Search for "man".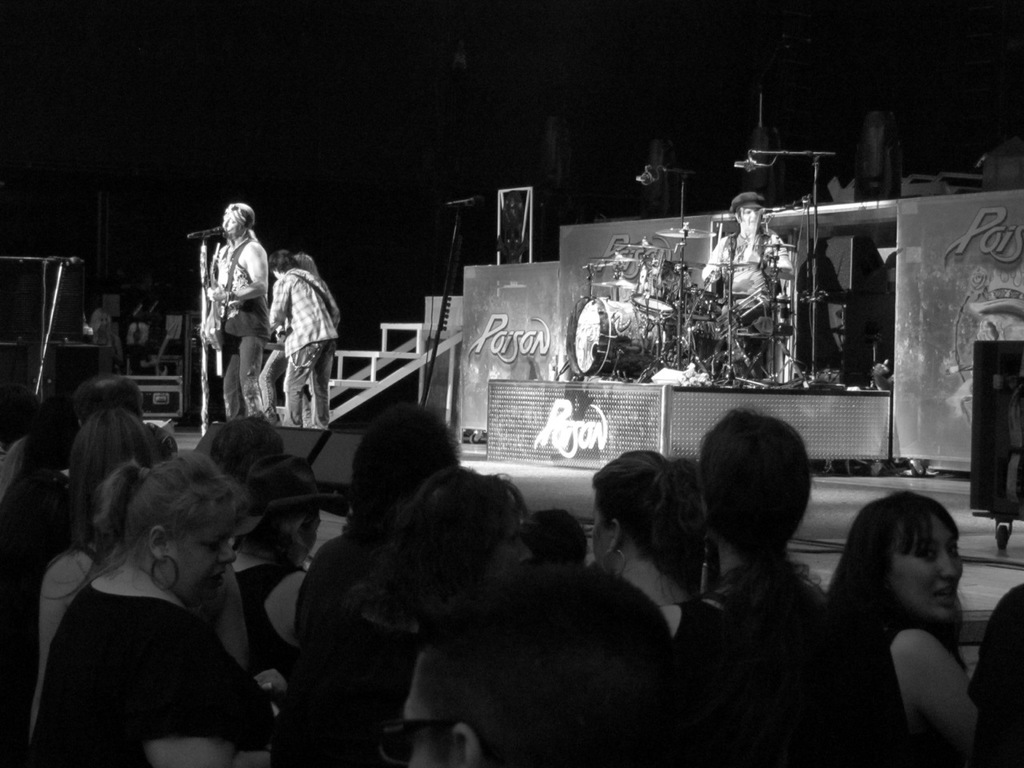
Found at bbox(267, 250, 330, 434).
